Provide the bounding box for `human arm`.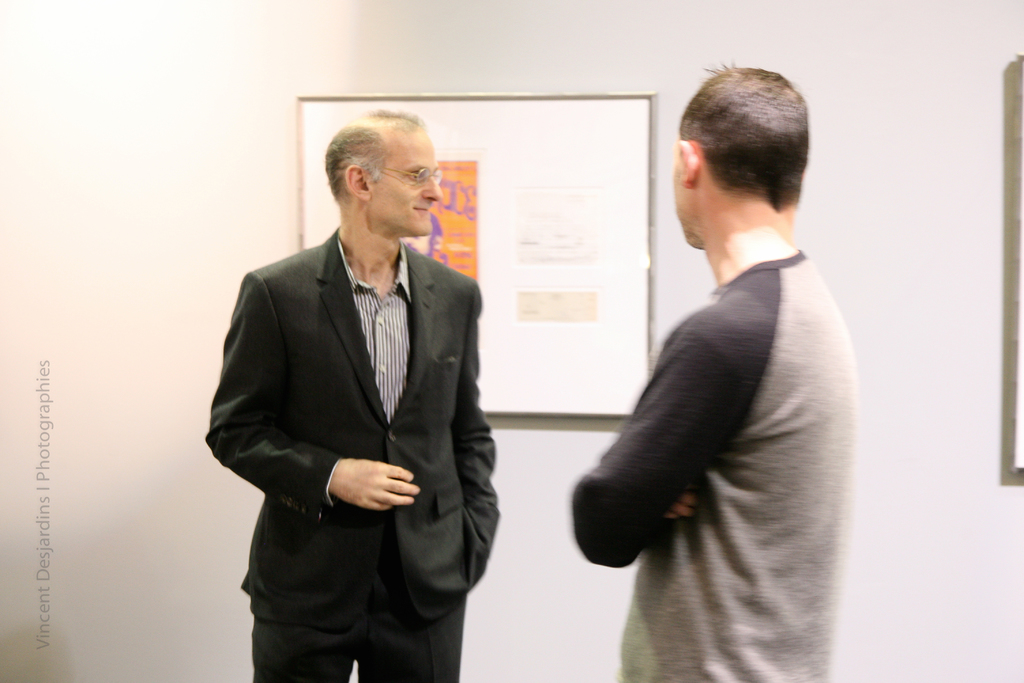
crop(666, 493, 695, 521).
